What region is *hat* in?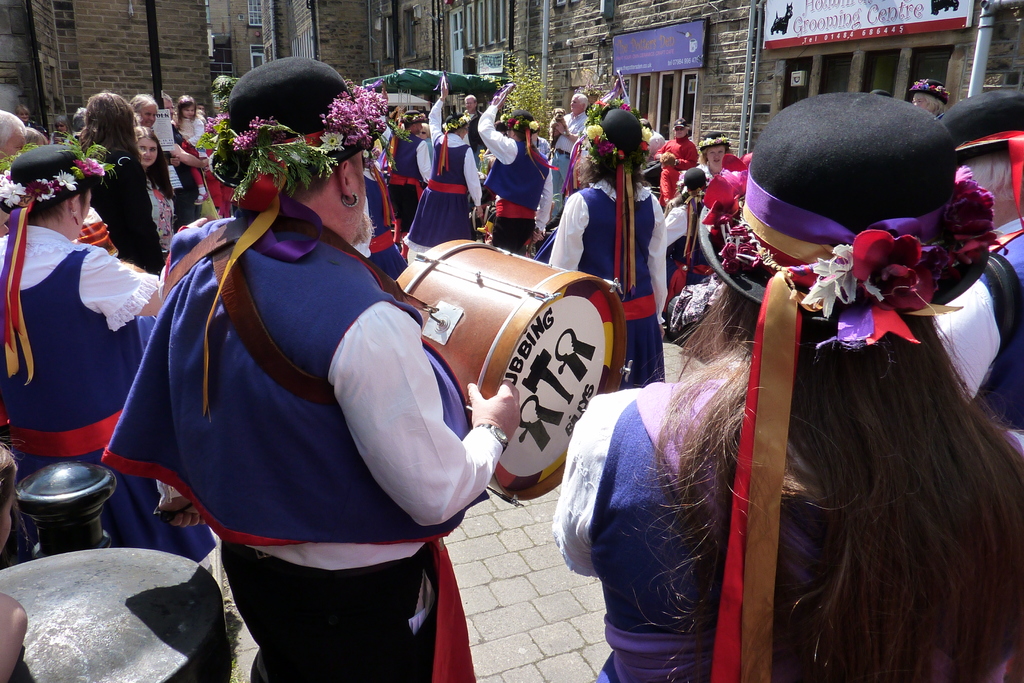
pyautogui.locateOnScreen(395, 110, 419, 126).
